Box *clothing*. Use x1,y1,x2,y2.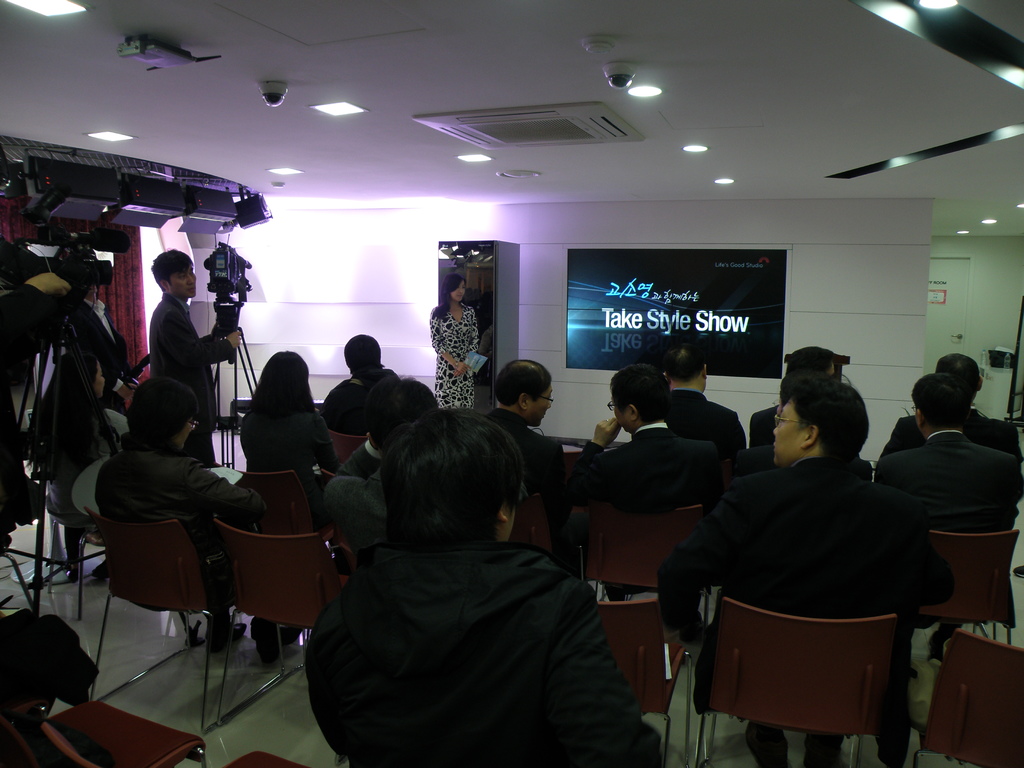
329,439,387,540.
